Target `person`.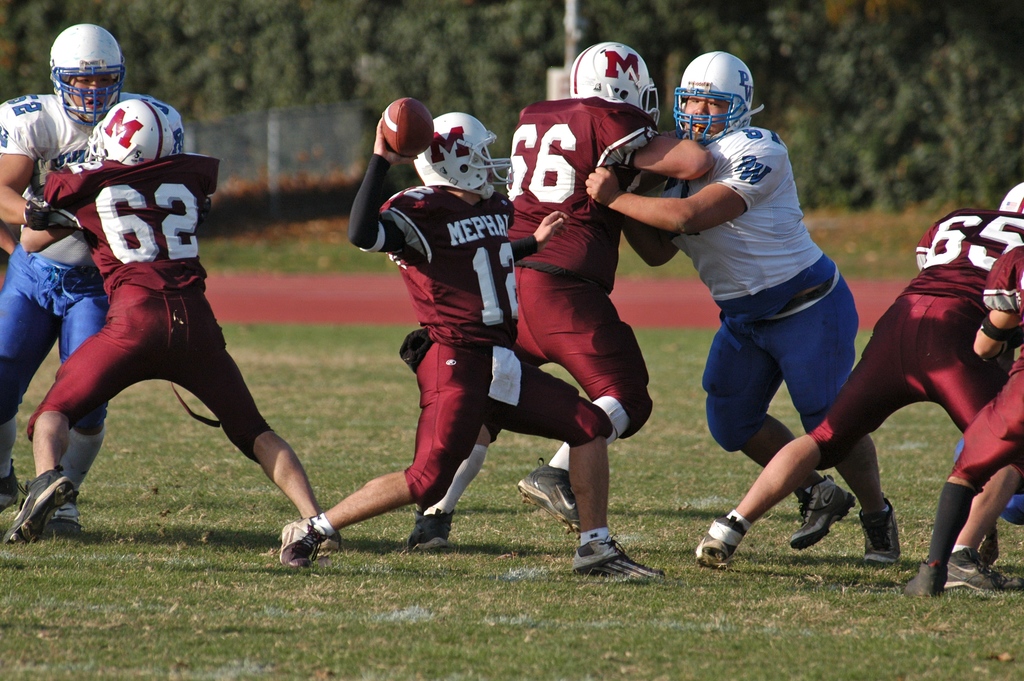
Target region: locate(500, 40, 717, 581).
